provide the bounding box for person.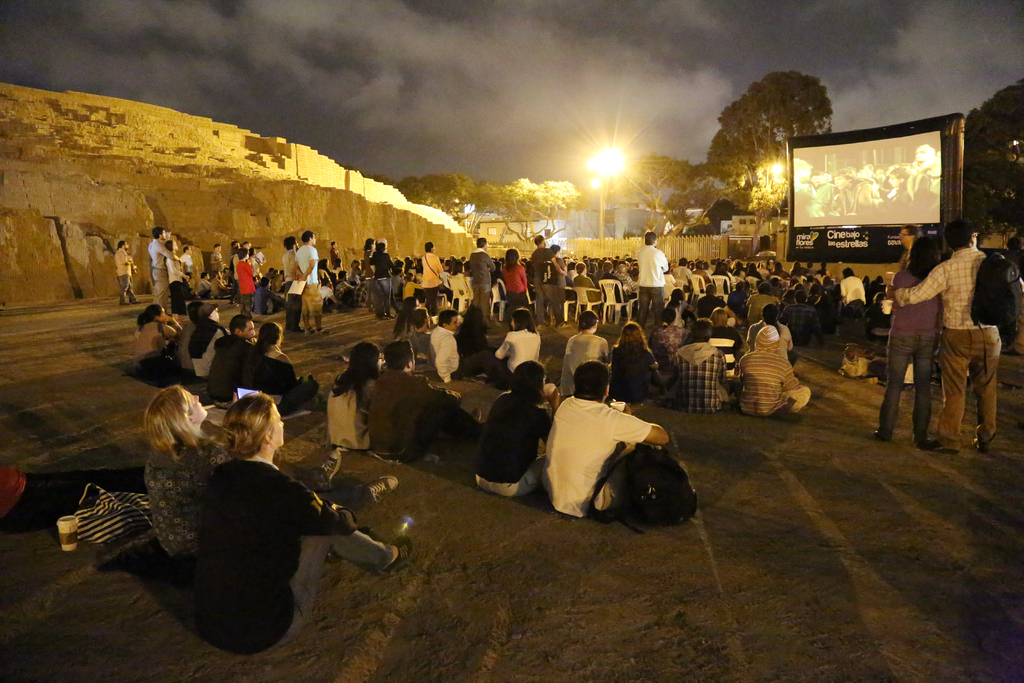
814, 263, 832, 281.
